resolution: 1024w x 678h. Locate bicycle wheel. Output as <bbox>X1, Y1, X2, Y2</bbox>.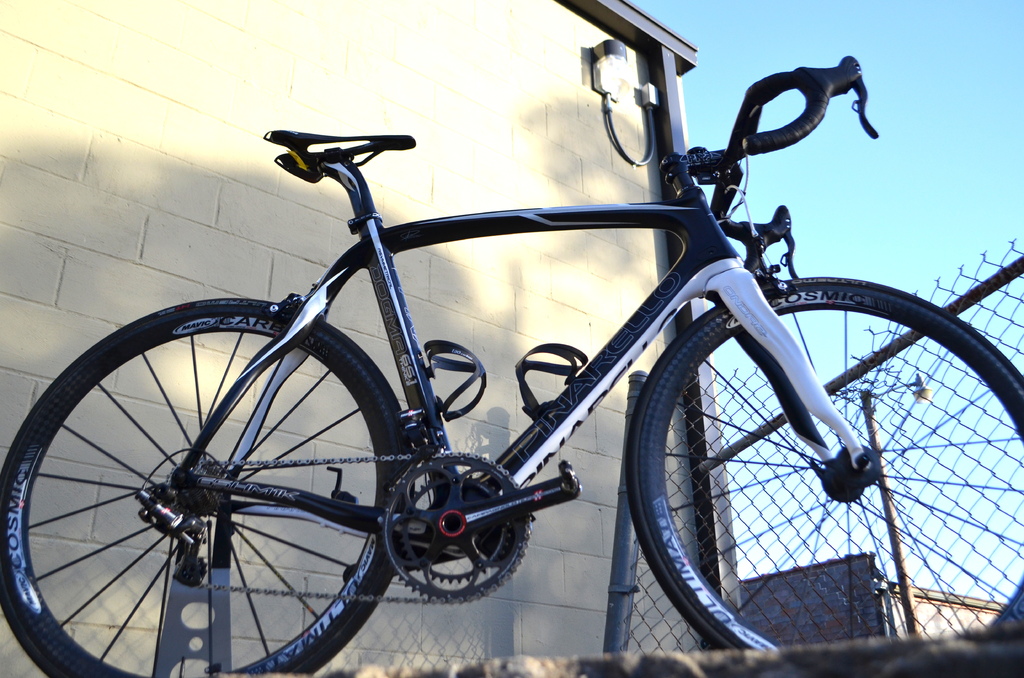
<bbox>627, 280, 1023, 651</bbox>.
